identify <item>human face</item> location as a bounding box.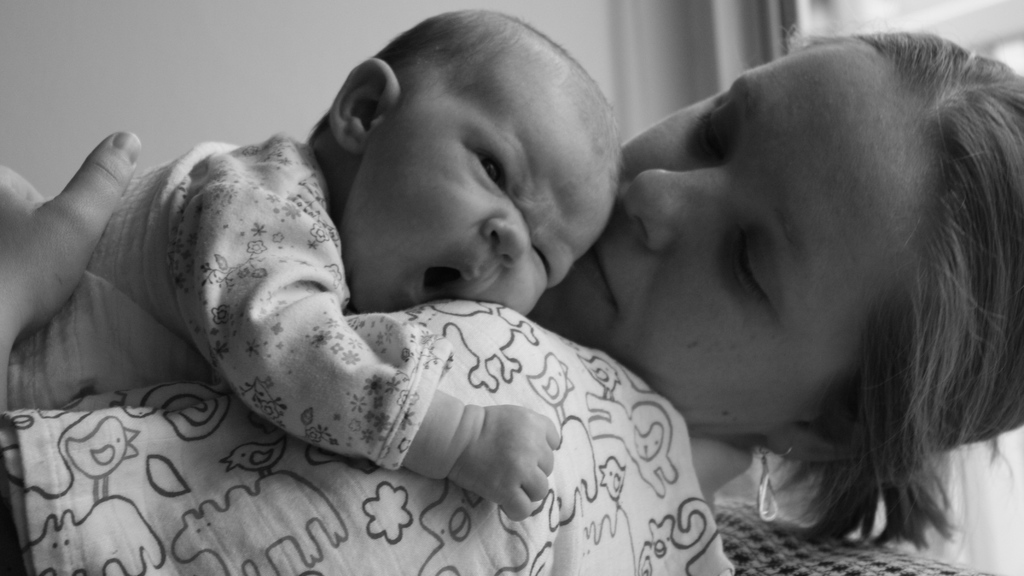
[x1=350, y1=66, x2=548, y2=321].
